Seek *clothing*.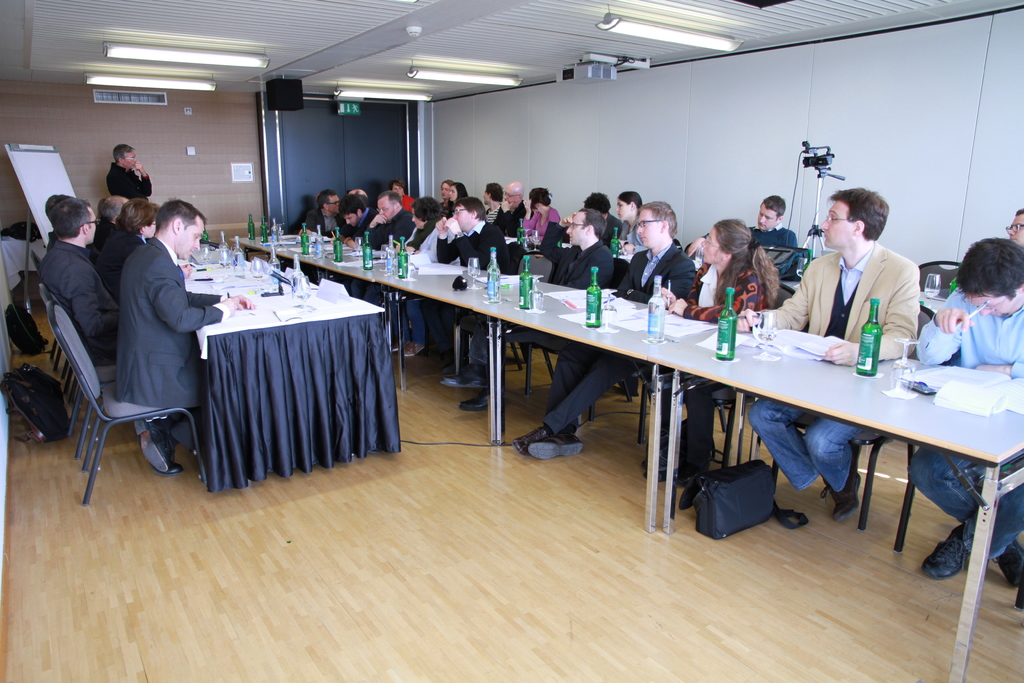
x1=99 y1=222 x2=146 y2=281.
